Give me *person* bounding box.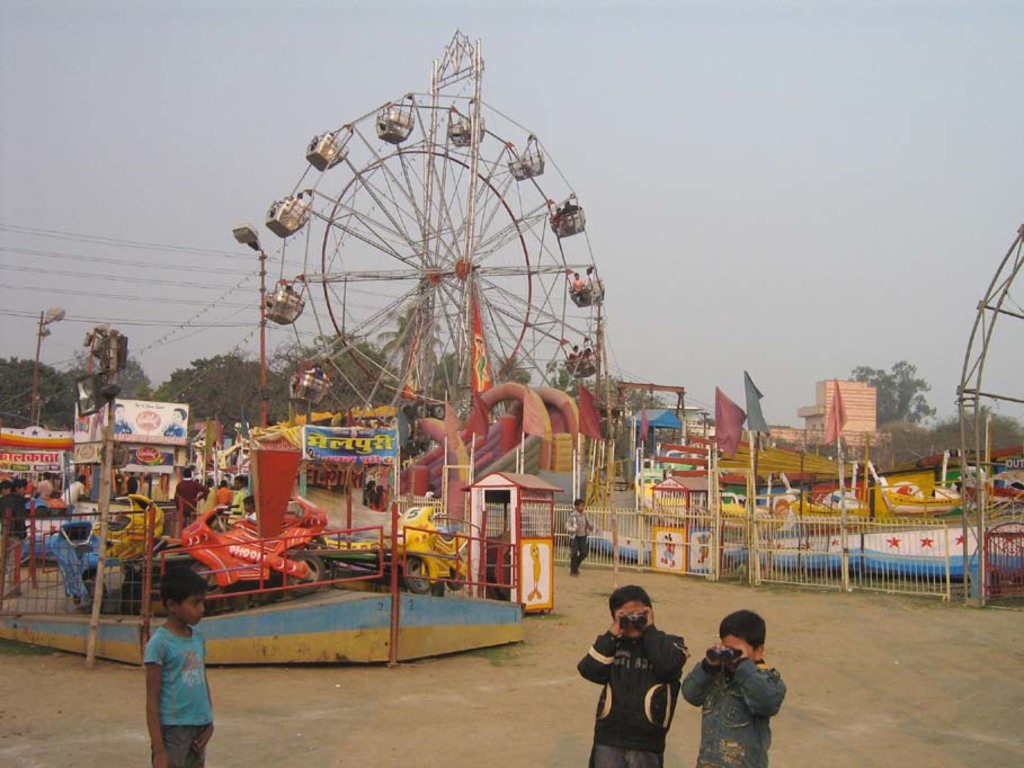
l=305, t=363, r=330, b=384.
